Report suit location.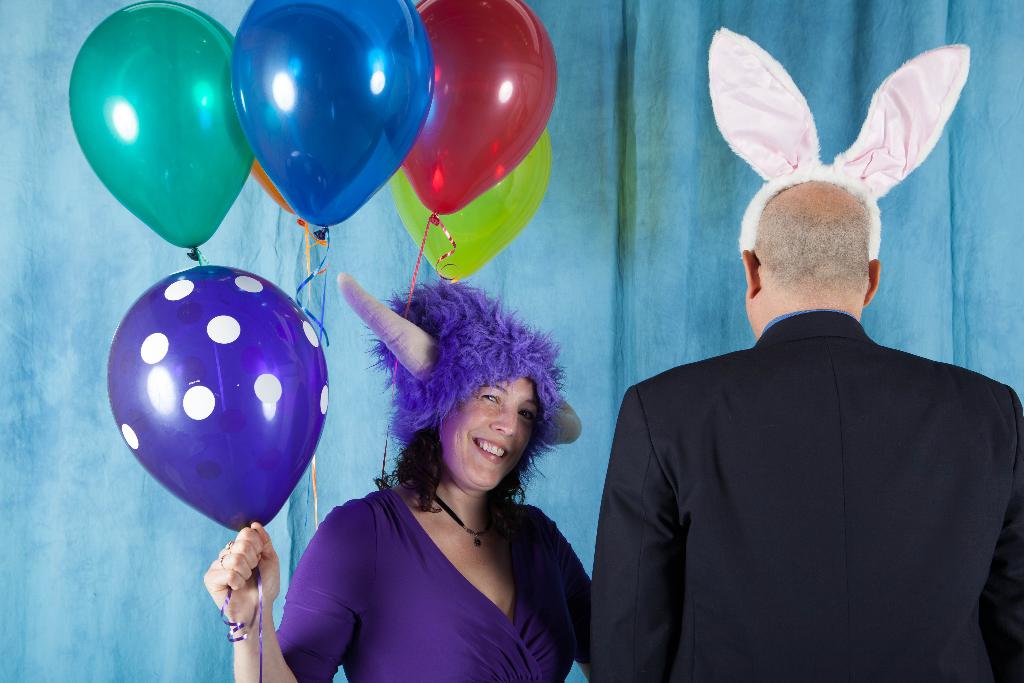
Report: select_region(607, 224, 1011, 666).
